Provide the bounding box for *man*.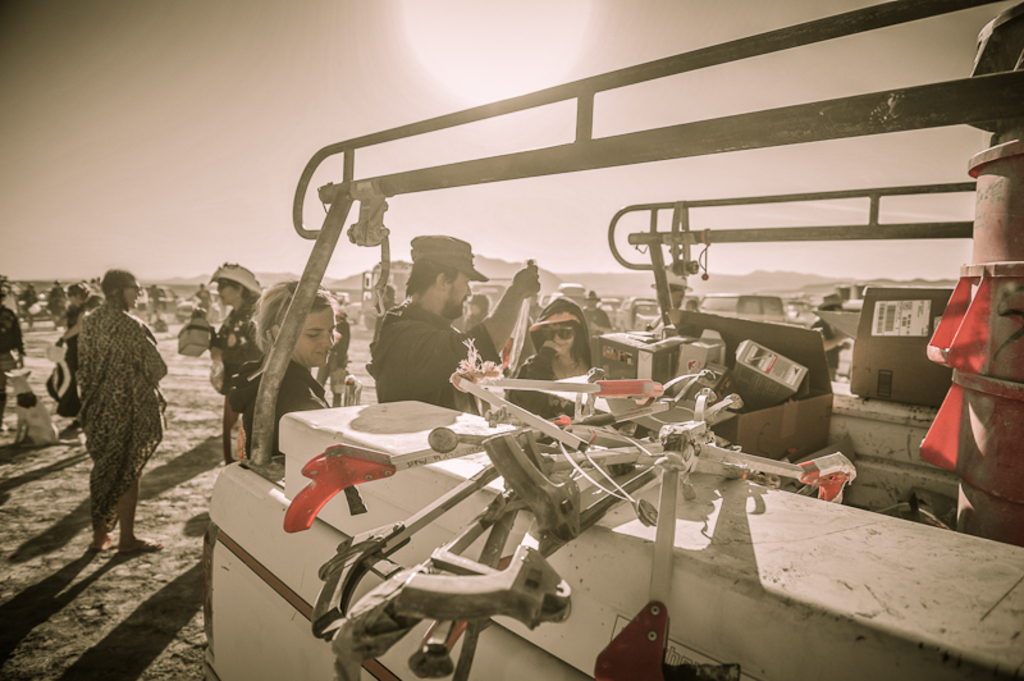
[60, 280, 104, 437].
